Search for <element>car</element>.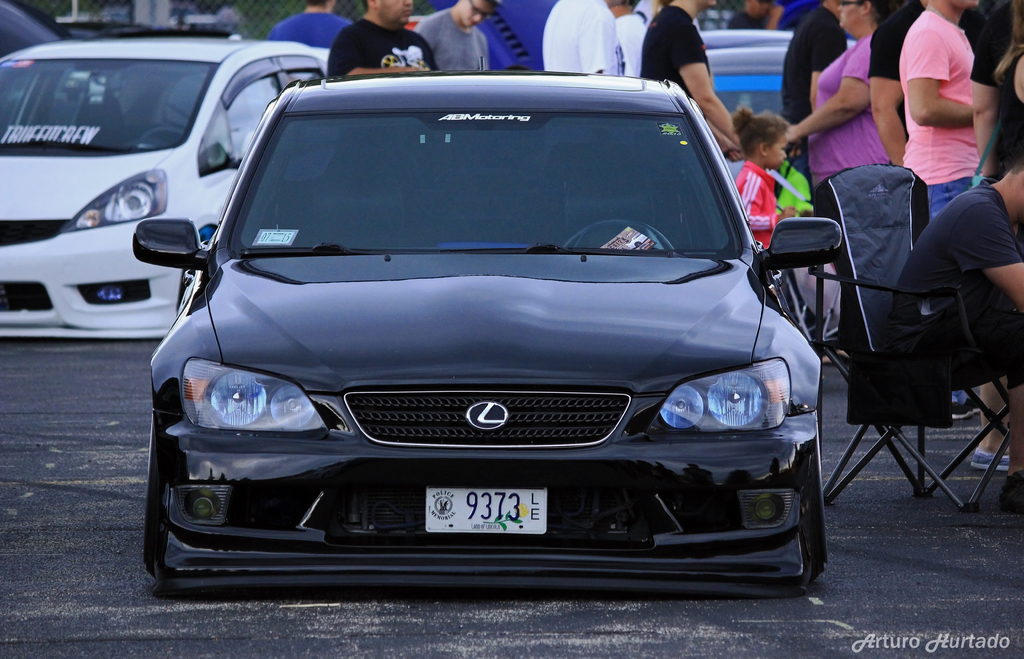
Found at {"left": 120, "top": 51, "right": 809, "bottom": 619}.
